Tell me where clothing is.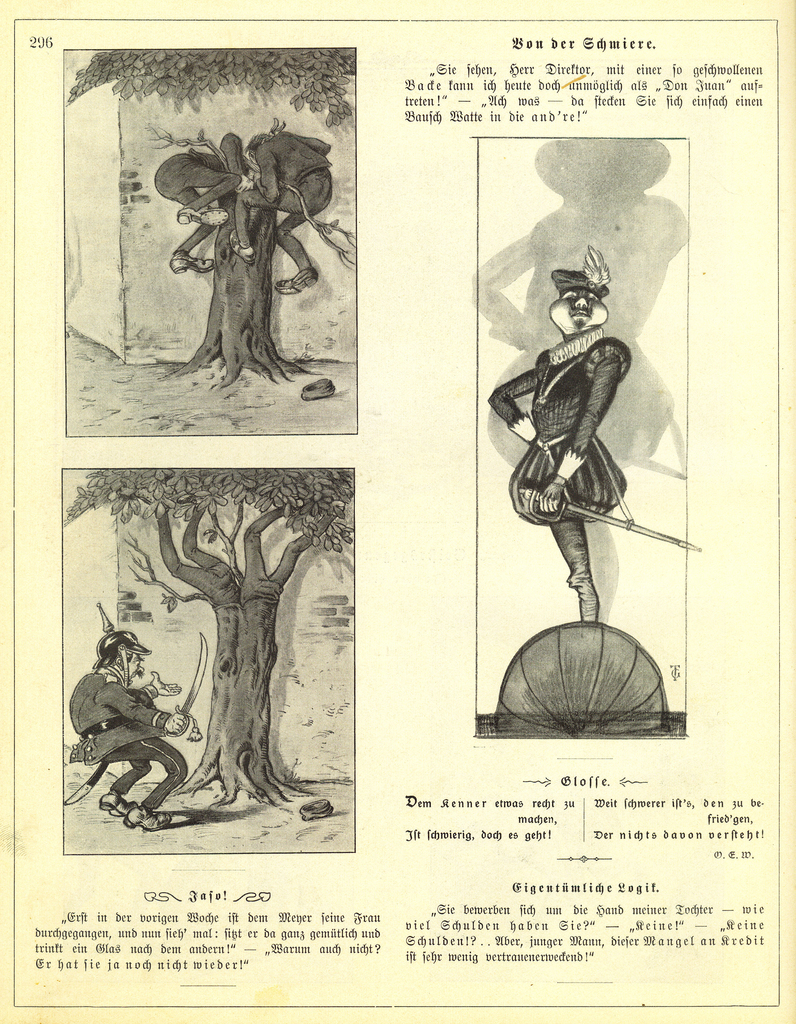
clothing is at (x1=492, y1=327, x2=625, y2=524).
